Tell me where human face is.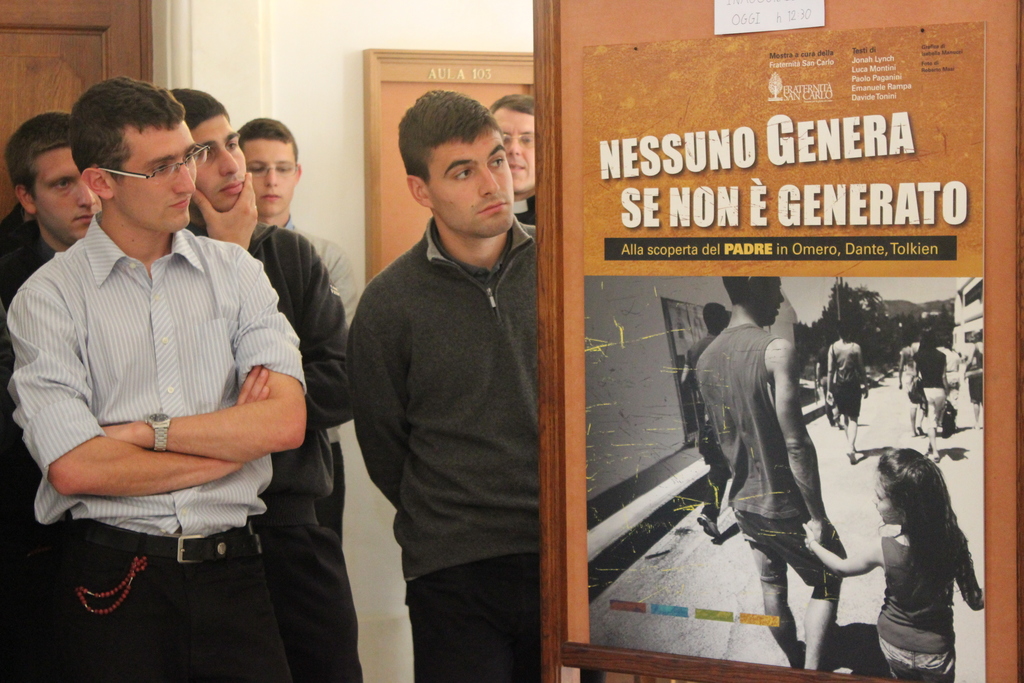
human face is at box(484, 111, 539, 186).
